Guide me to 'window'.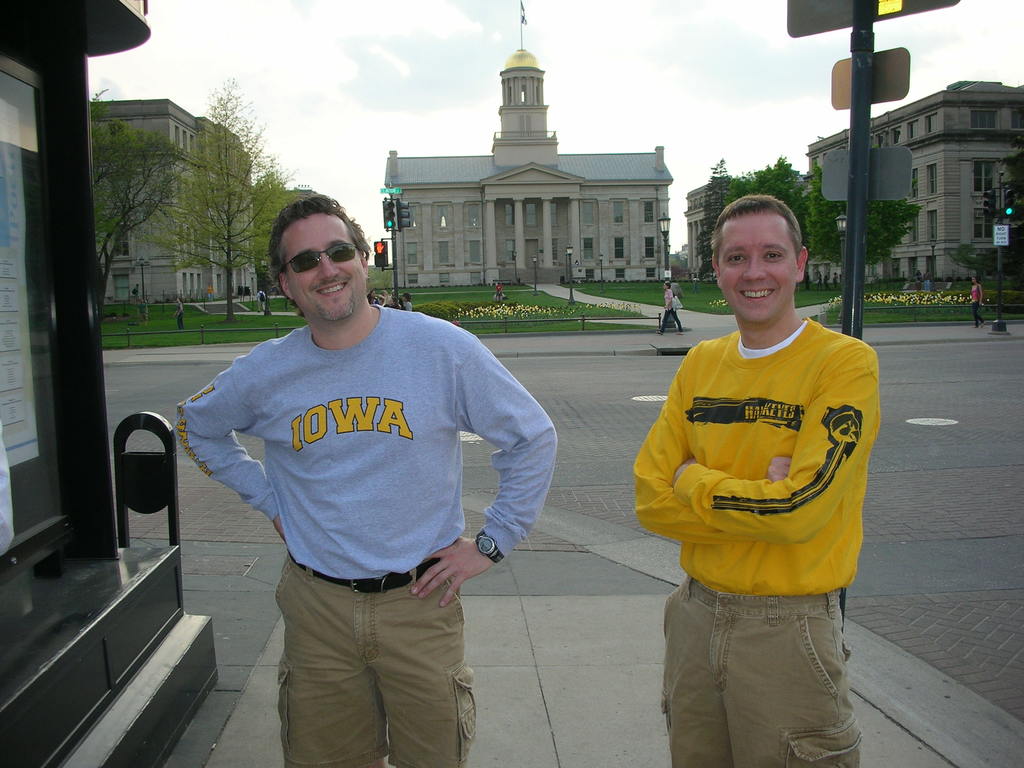
Guidance: crop(489, 196, 510, 227).
